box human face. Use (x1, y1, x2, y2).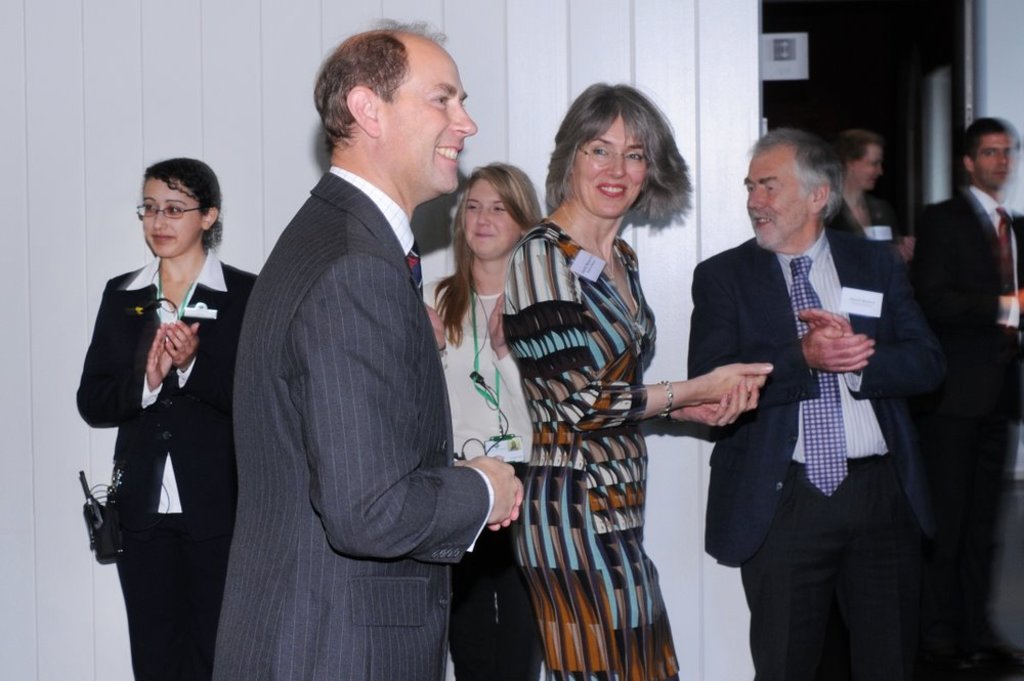
(572, 115, 647, 219).
